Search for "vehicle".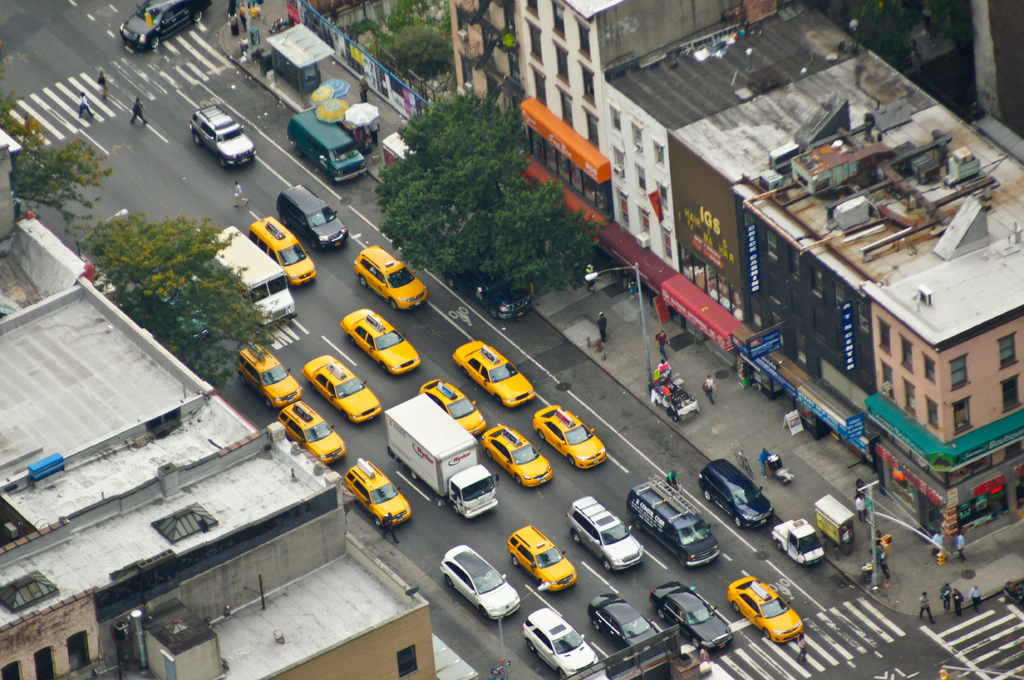
Found at 341 460 410 522.
